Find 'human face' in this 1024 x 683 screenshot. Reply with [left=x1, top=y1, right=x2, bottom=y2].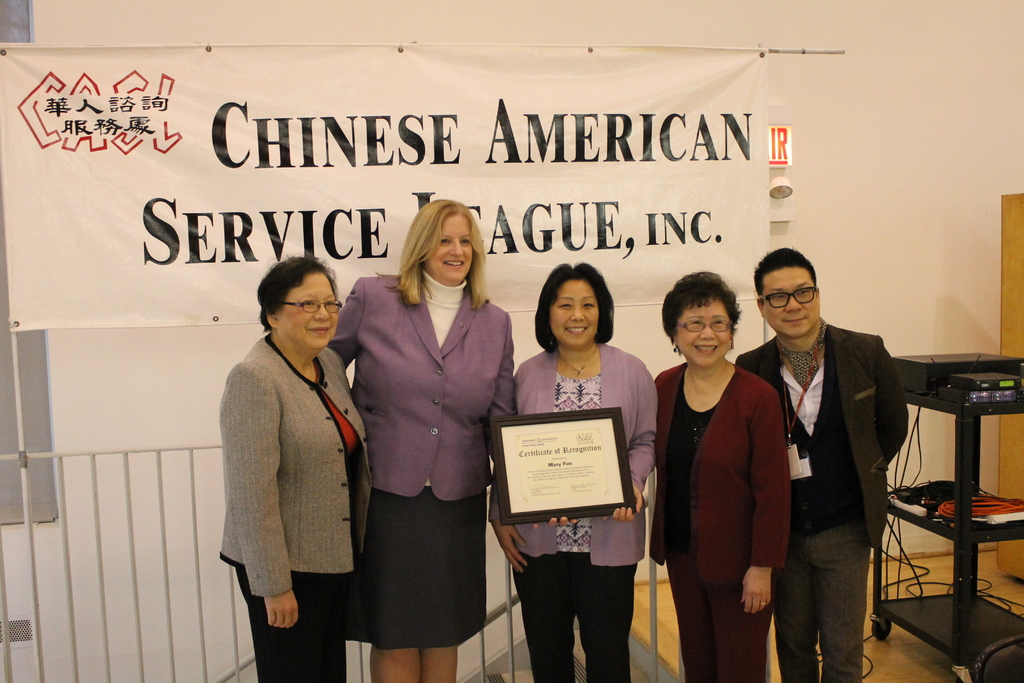
[left=675, top=299, right=737, bottom=367].
